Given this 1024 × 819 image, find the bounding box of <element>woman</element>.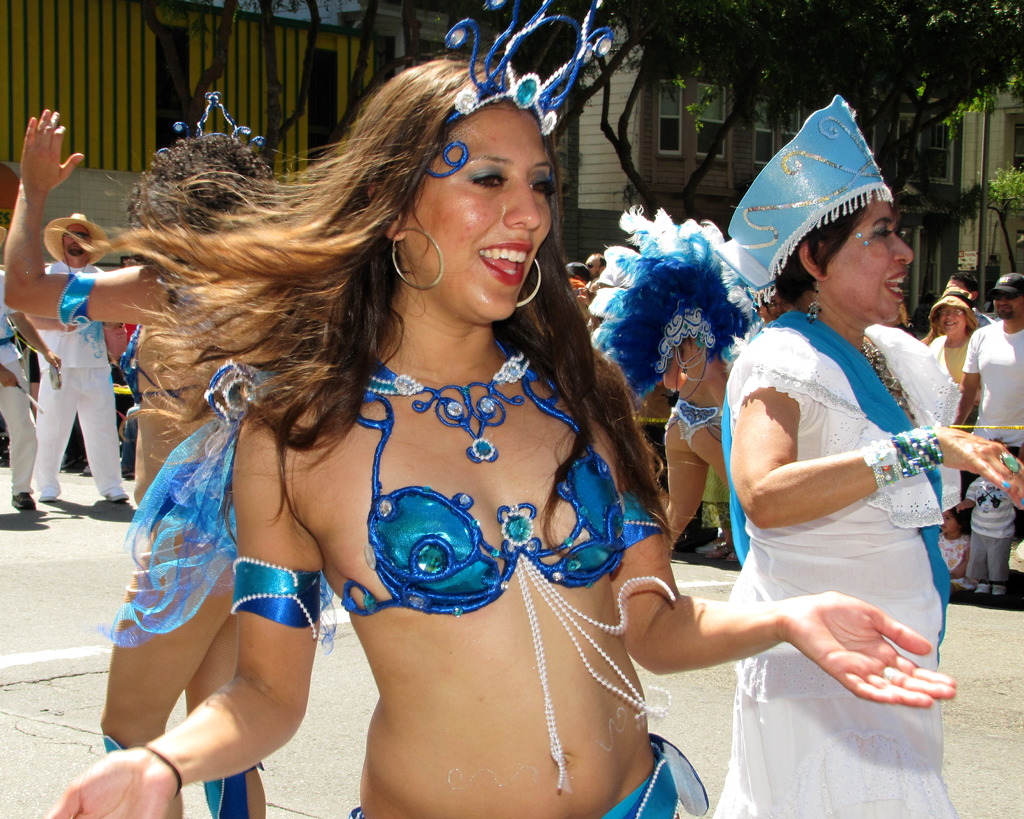
<box>47,0,964,818</box>.
